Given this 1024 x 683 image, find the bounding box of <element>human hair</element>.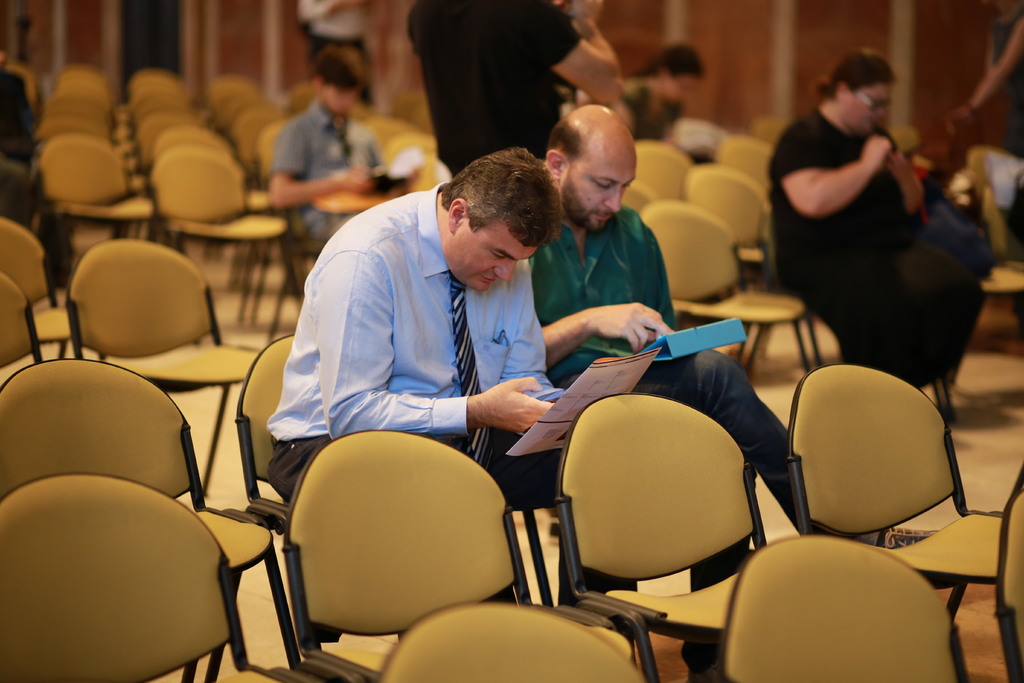
box(547, 115, 584, 162).
